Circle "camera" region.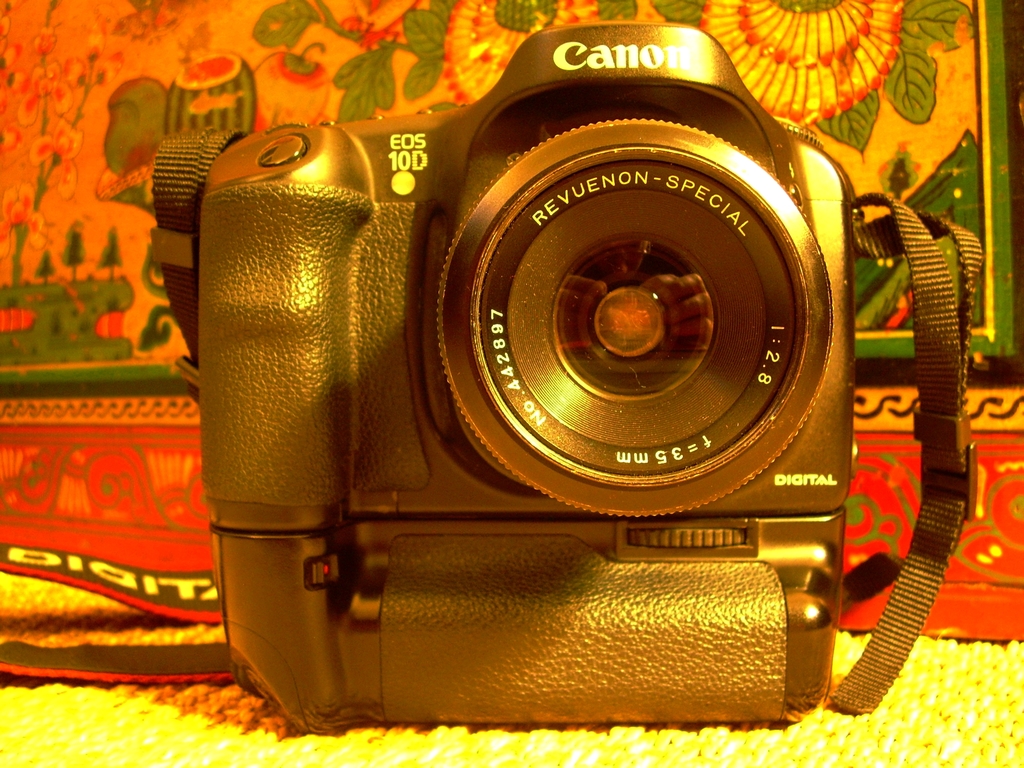
Region: bbox=[200, 22, 869, 724].
